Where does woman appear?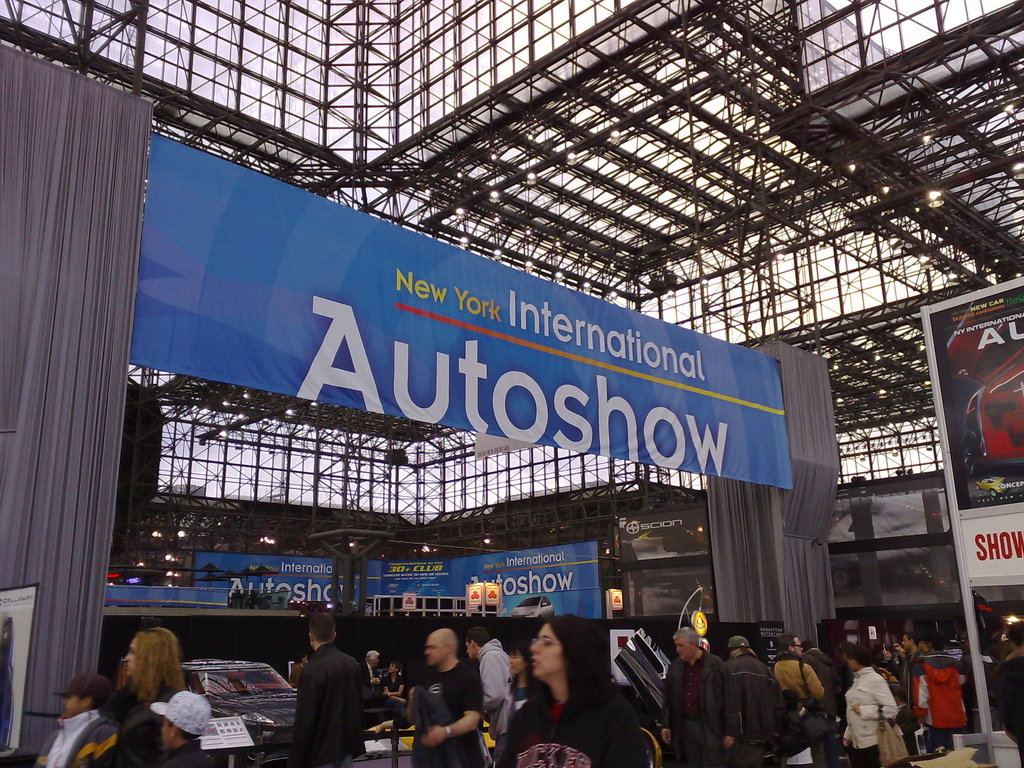
Appears at [91, 626, 184, 730].
